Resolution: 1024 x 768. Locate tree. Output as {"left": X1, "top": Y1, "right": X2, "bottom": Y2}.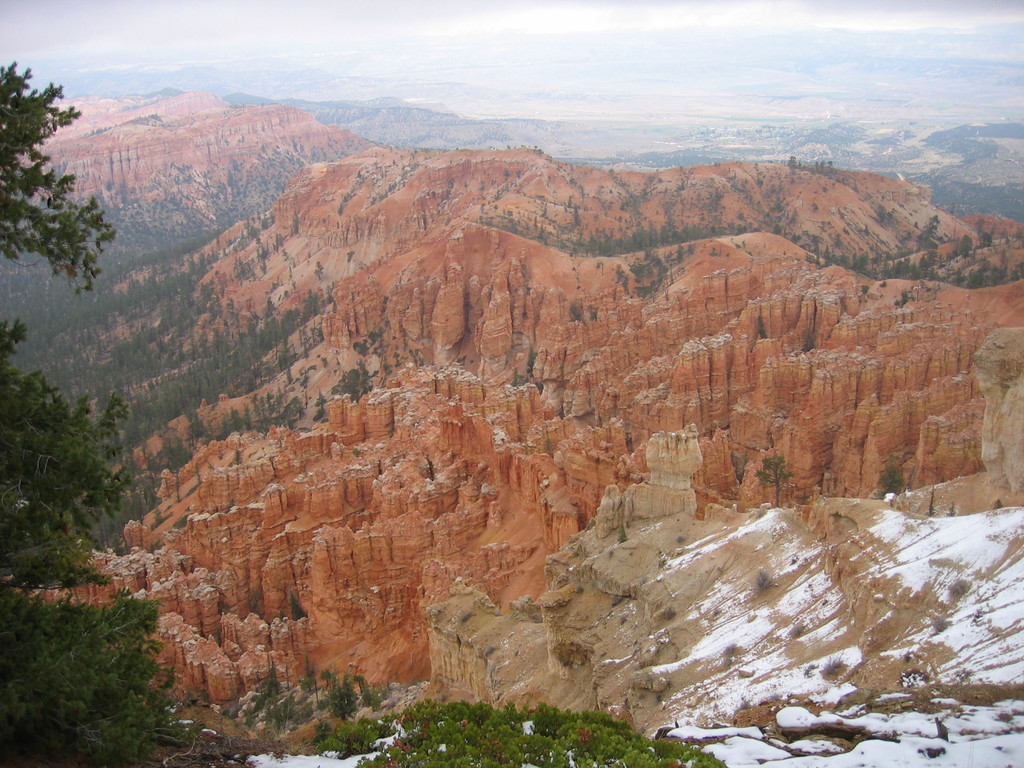
{"left": 359, "top": 684, "right": 384, "bottom": 716}.
